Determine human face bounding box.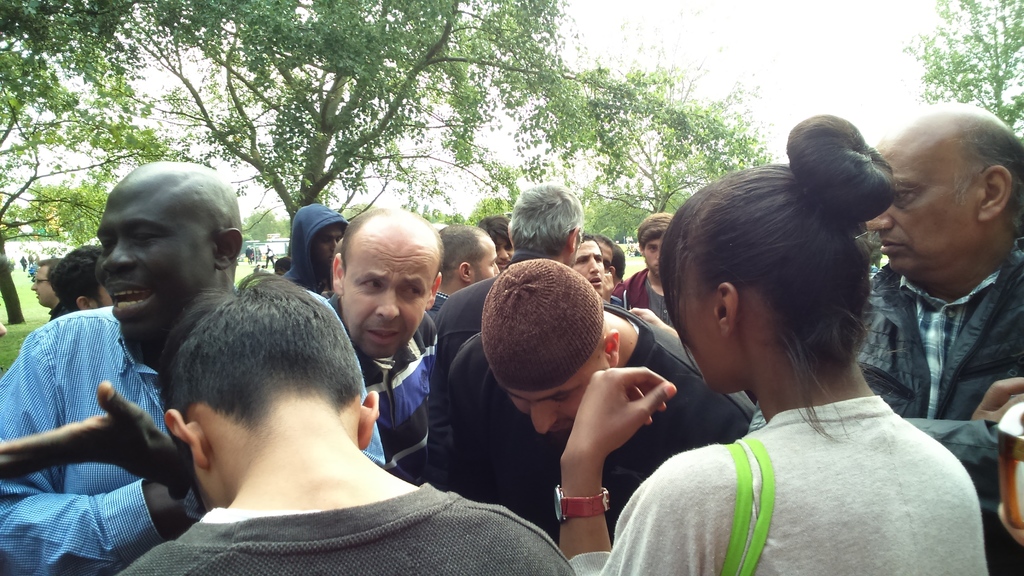
Determined: [343, 235, 438, 357].
